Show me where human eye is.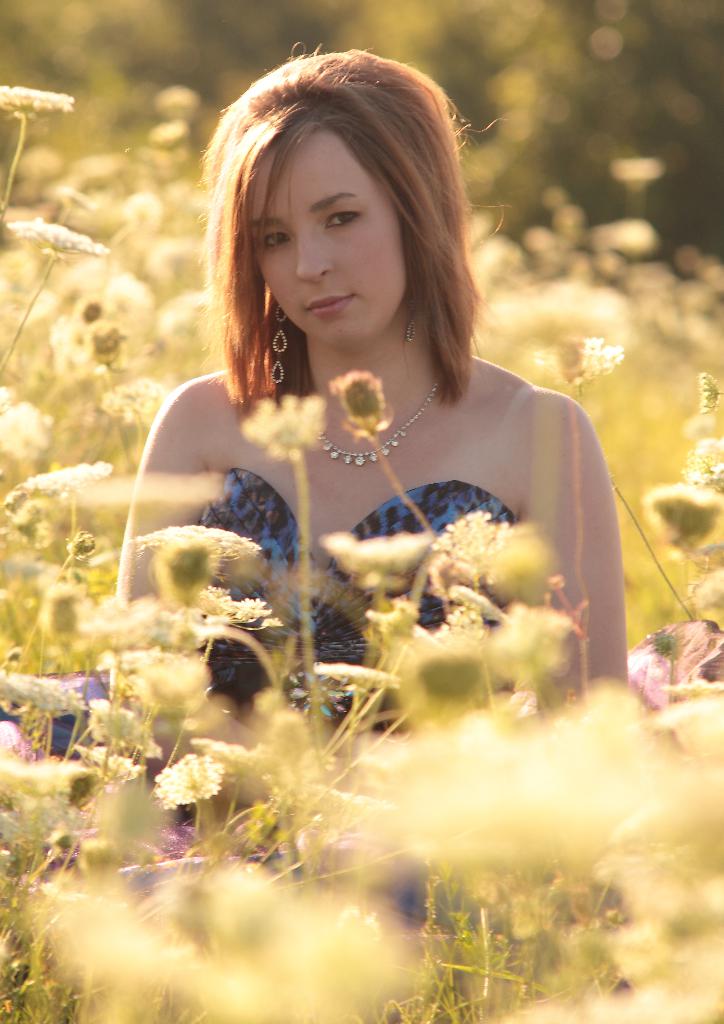
human eye is at select_region(263, 232, 293, 252).
